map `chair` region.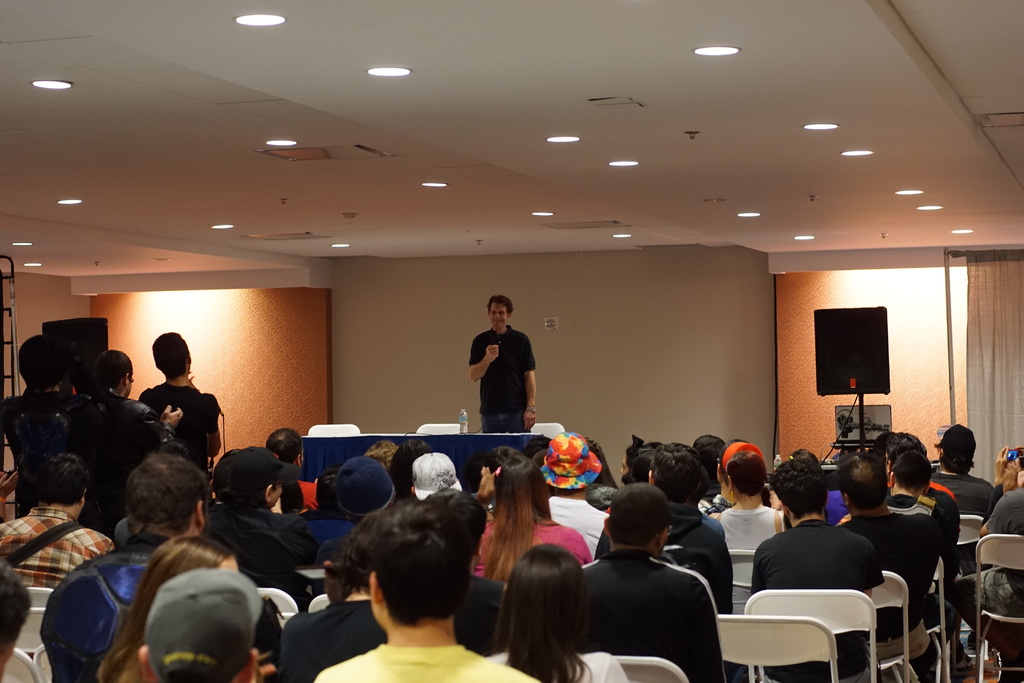
Mapped to 724/551/761/614.
